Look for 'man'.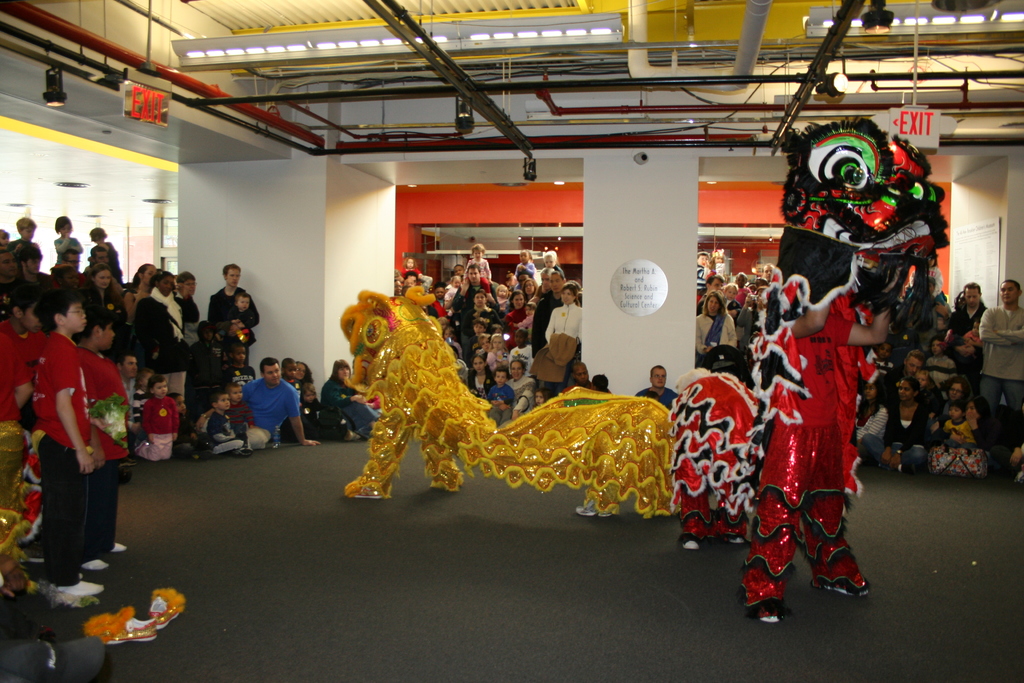
Found: (60, 251, 81, 271).
